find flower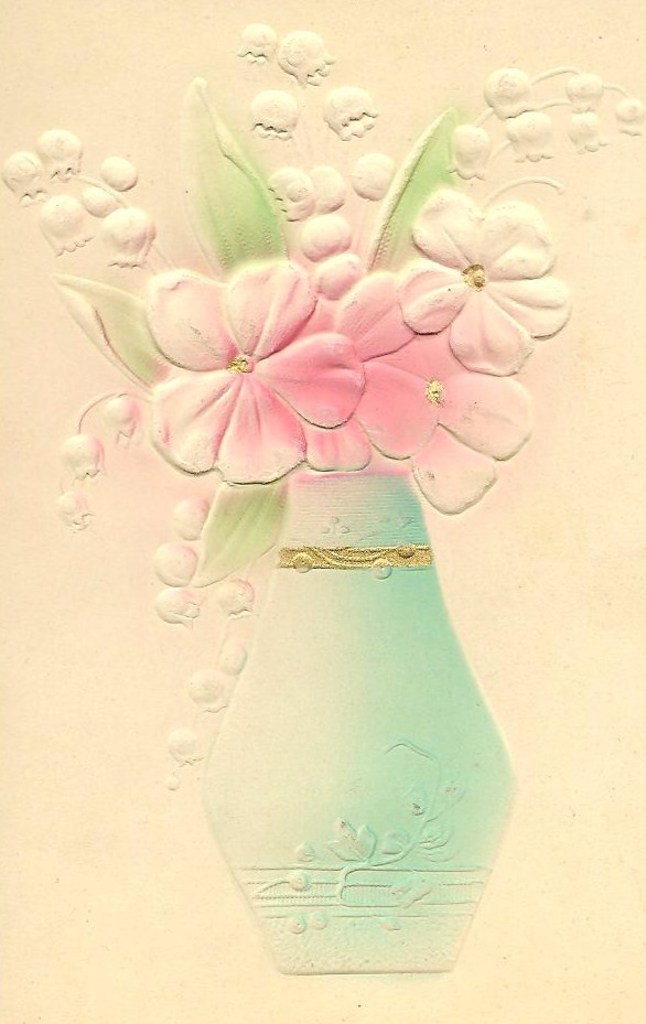
0/151/47/207
